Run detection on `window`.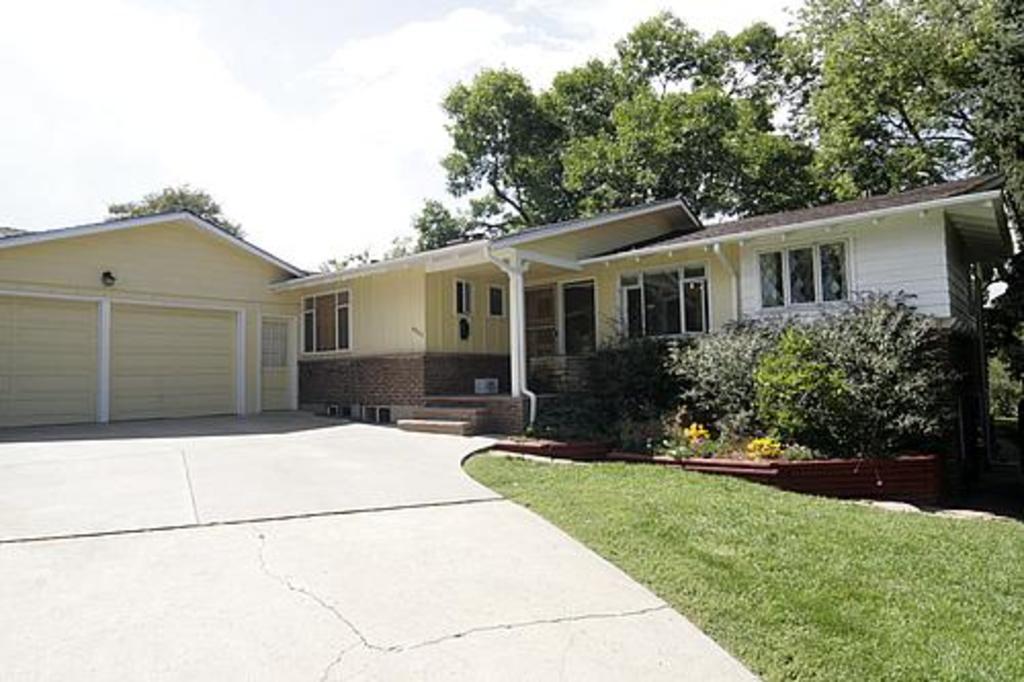
Result: <bbox>451, 279, 471, 322</bbox>.
